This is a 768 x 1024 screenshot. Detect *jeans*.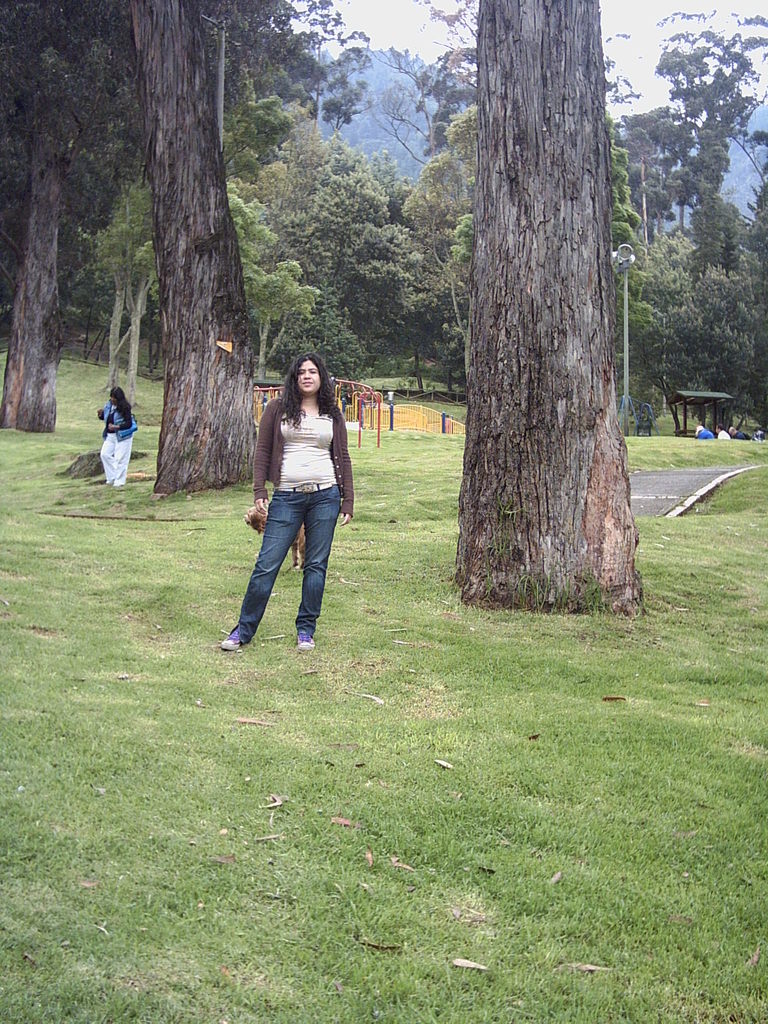
{"left": 227, "top": 484, "right": 347, "bottom": 643}.
